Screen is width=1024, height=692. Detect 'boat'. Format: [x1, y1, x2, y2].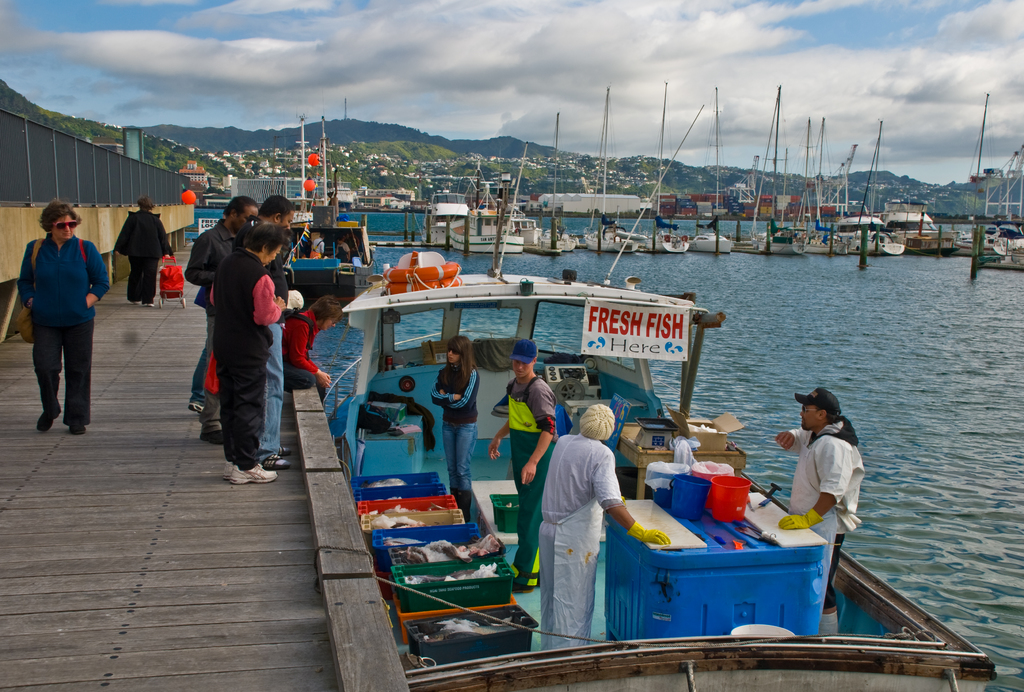
[742, 76, 808, 253].
